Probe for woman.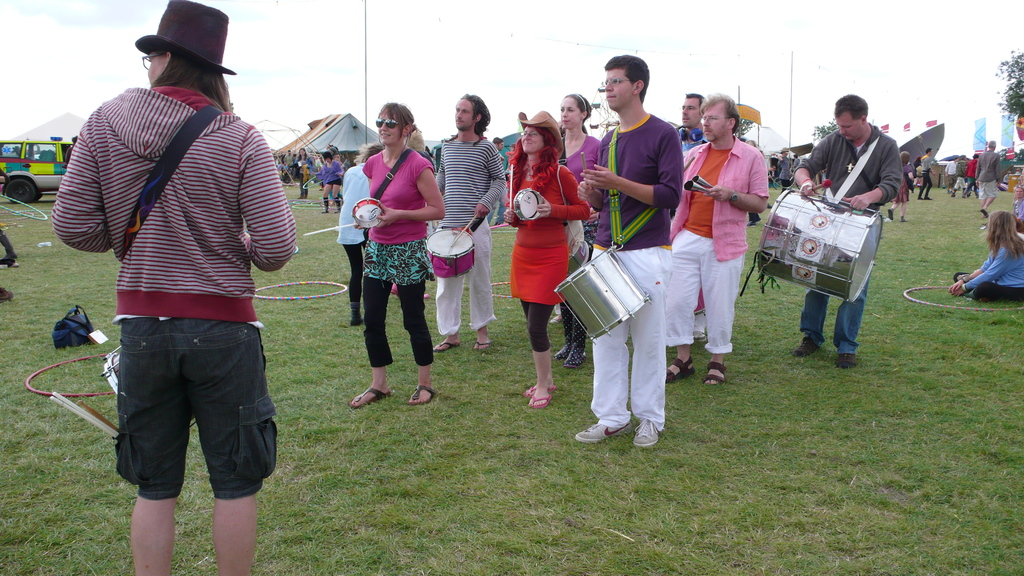
Probe result: l=551, t=88, r=601, b=367.
